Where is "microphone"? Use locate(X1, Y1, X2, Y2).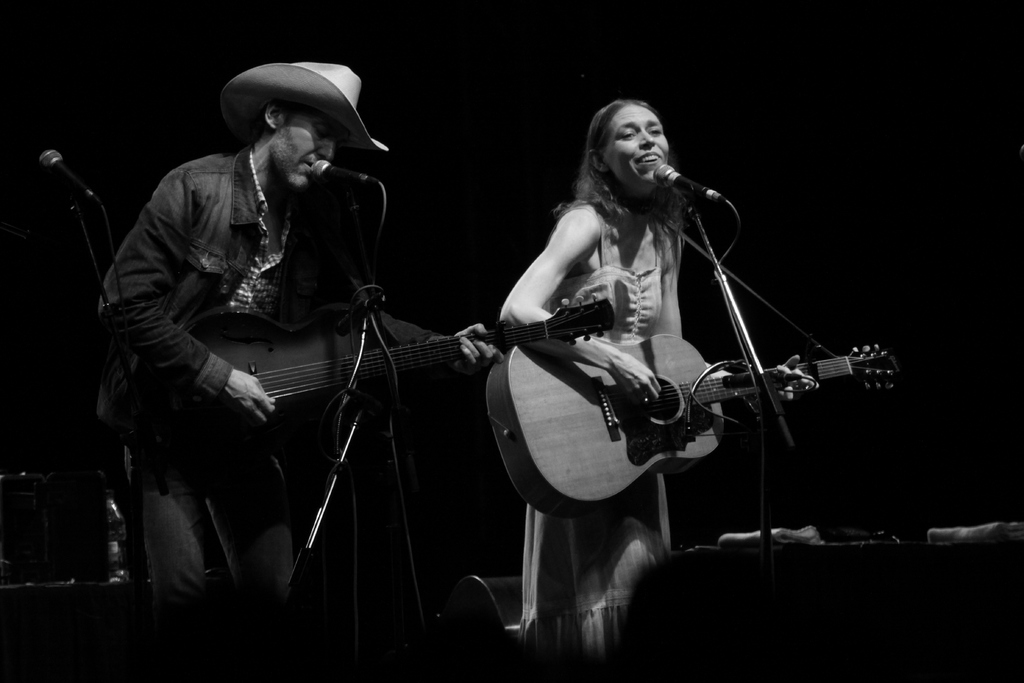
locate(649, 157, 725, 206).
